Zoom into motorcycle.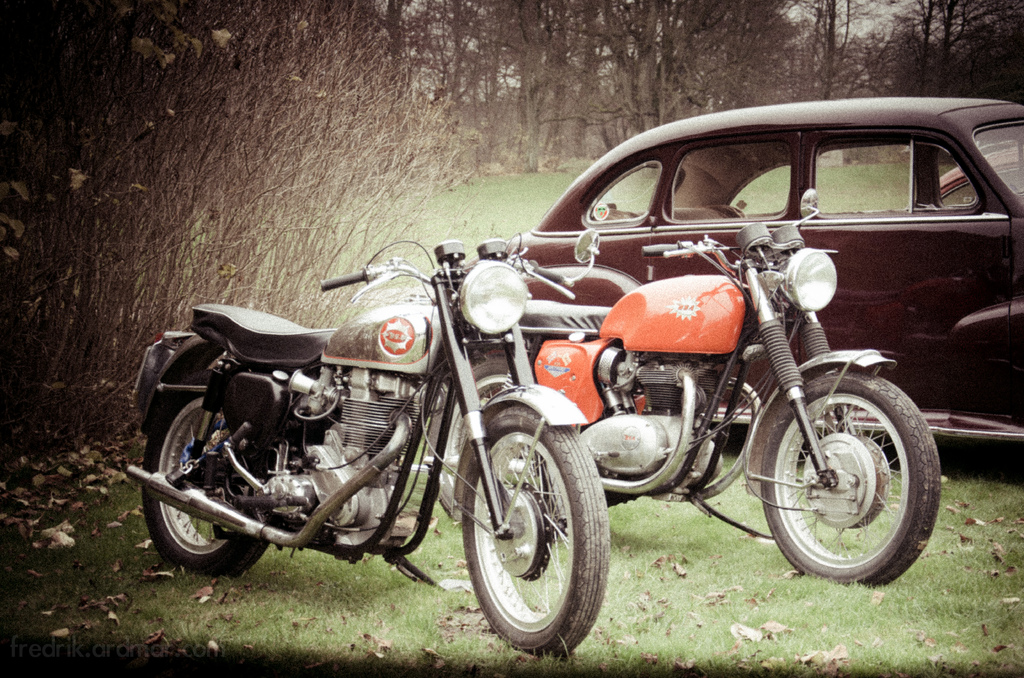
Zoom target: l=113, t=215, r=579, b=615.
